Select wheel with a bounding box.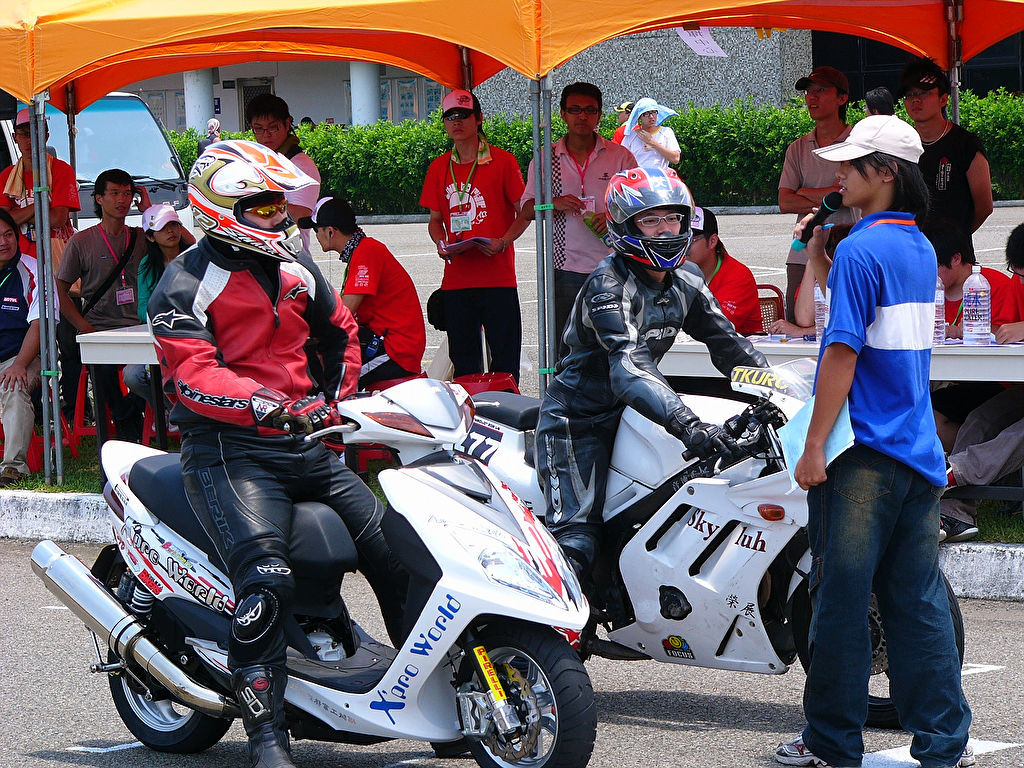
Rect(106, 609, 237, 753).
